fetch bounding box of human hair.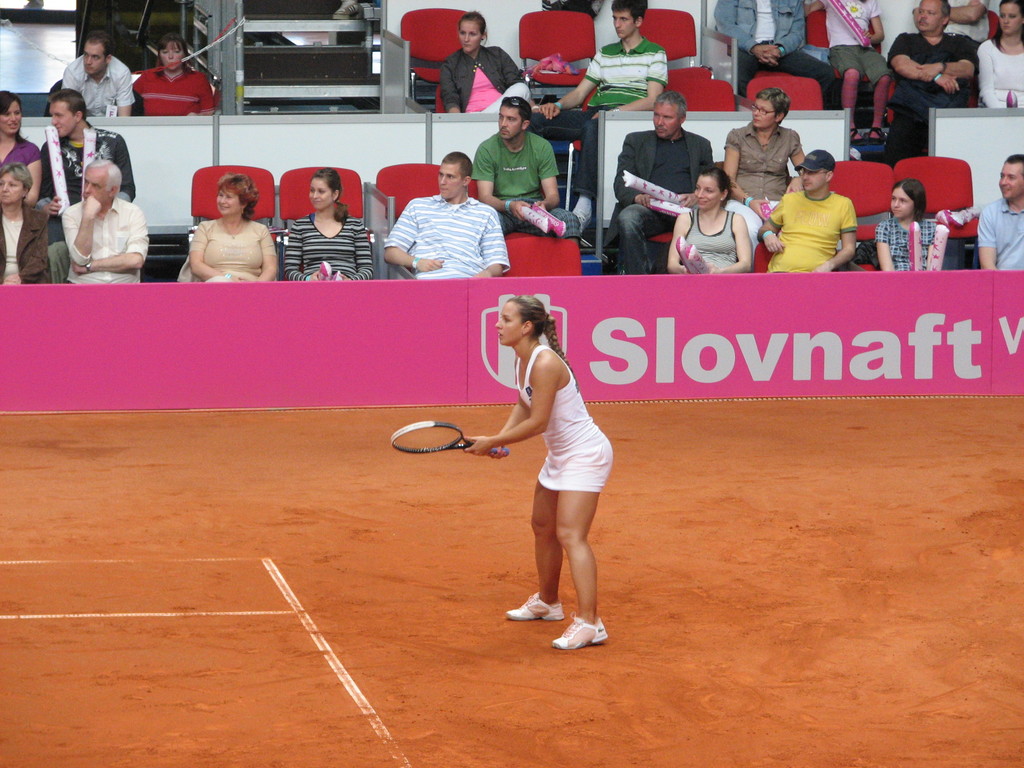
Bbox: bbox=(500, 95, 531, 127).
